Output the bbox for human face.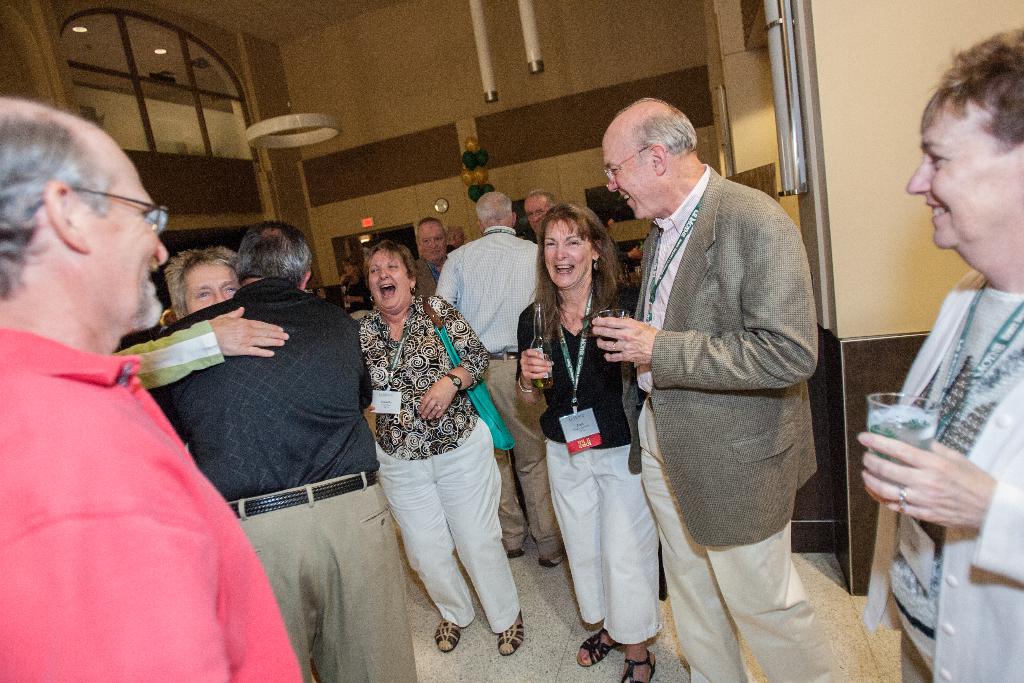
{"left": 68, "top": 132, "right": 170, "bottom": 346}.
